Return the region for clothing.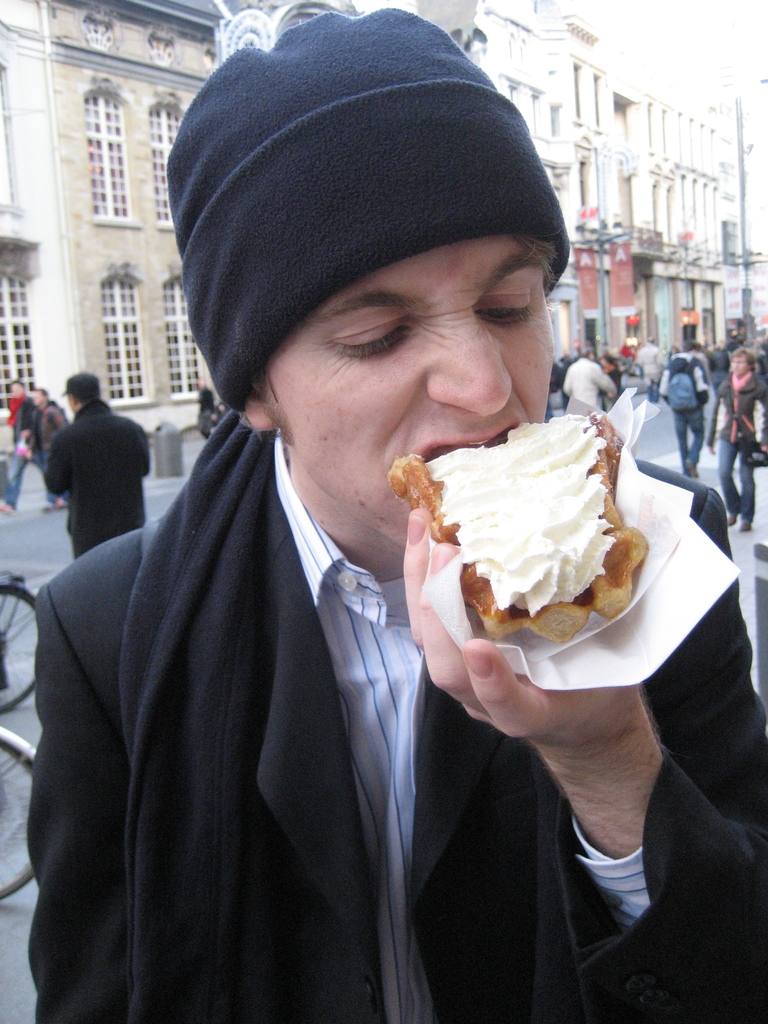
560,349,623,423.
